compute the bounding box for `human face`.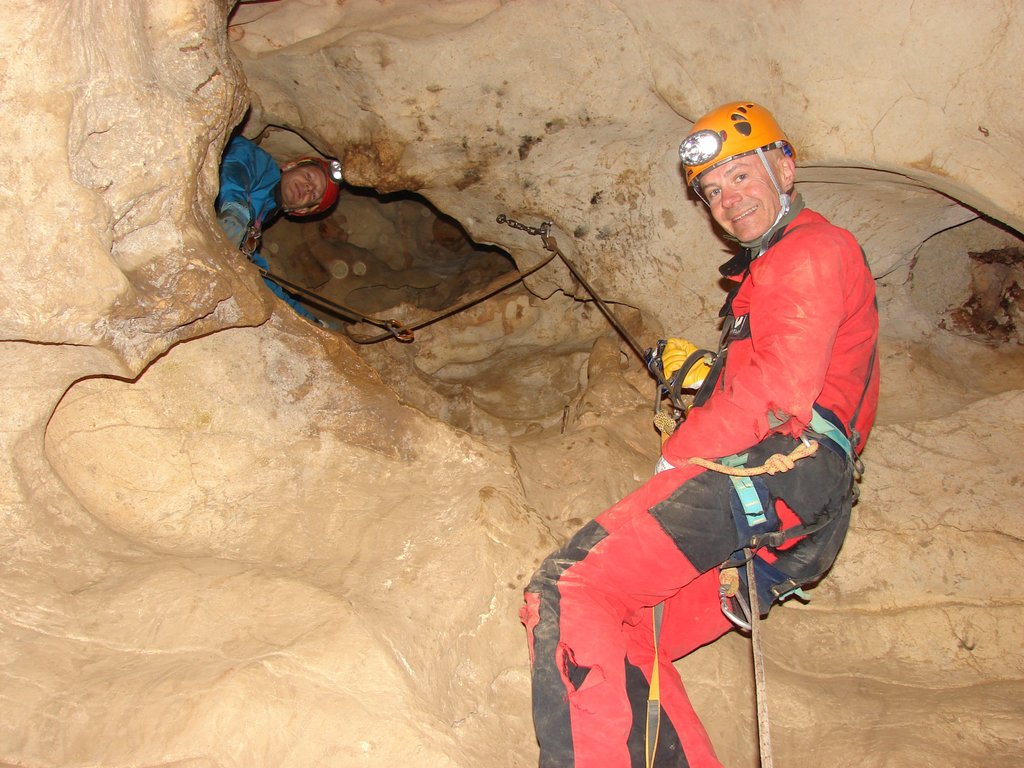
[280, 164, 324, 208].
